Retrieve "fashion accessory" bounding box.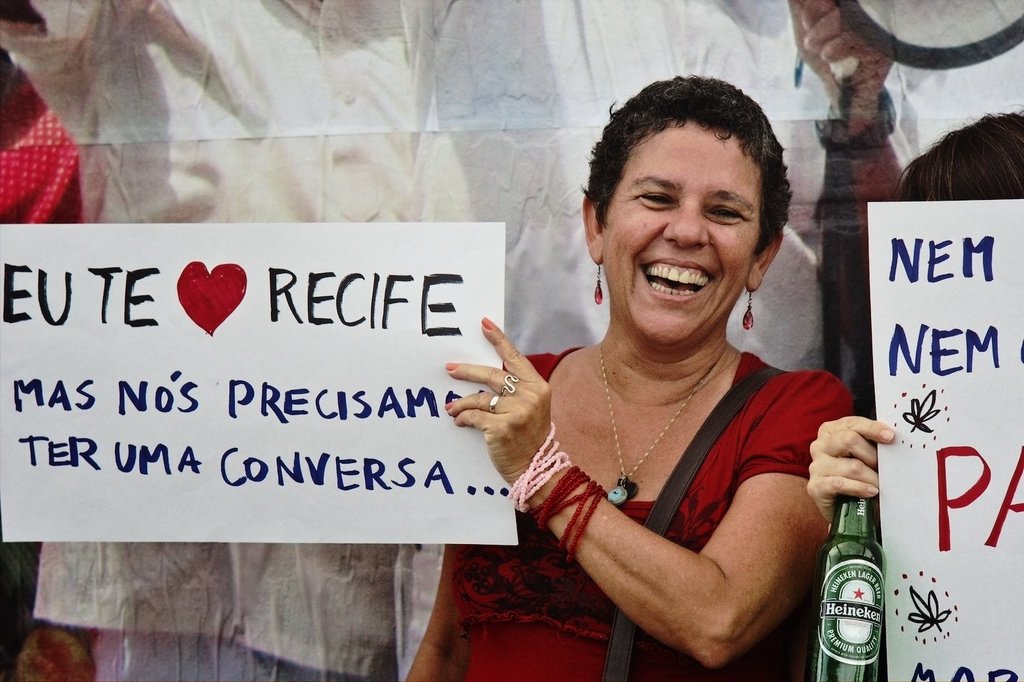
Bounding box: (444, 359, 459, 373).
